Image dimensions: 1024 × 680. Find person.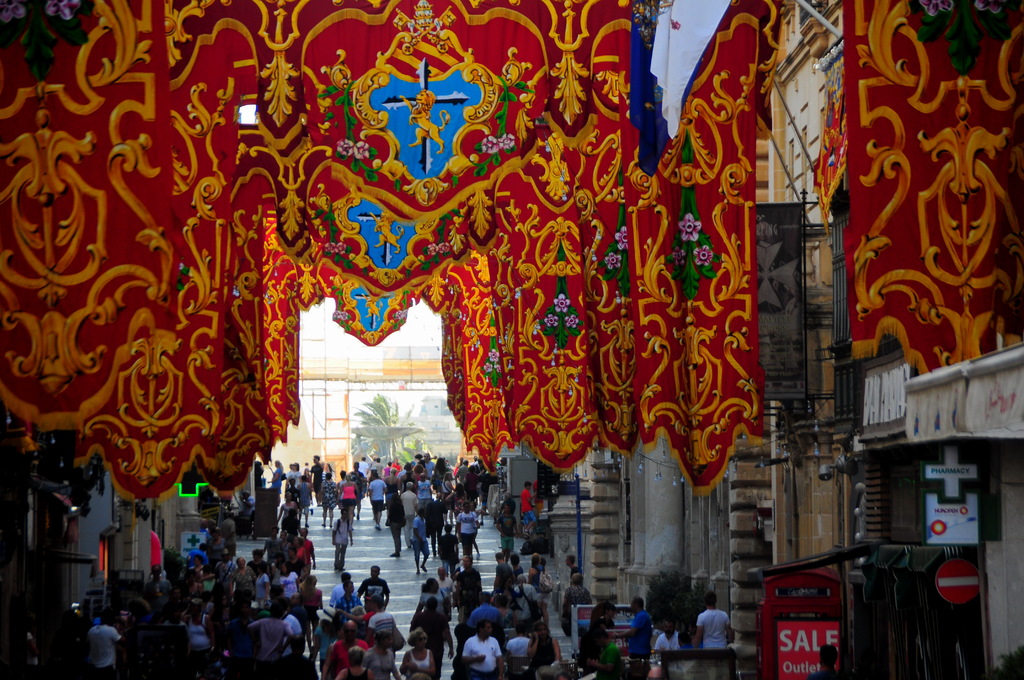
[x1=332, y1=506, x2=355, y2=565].
